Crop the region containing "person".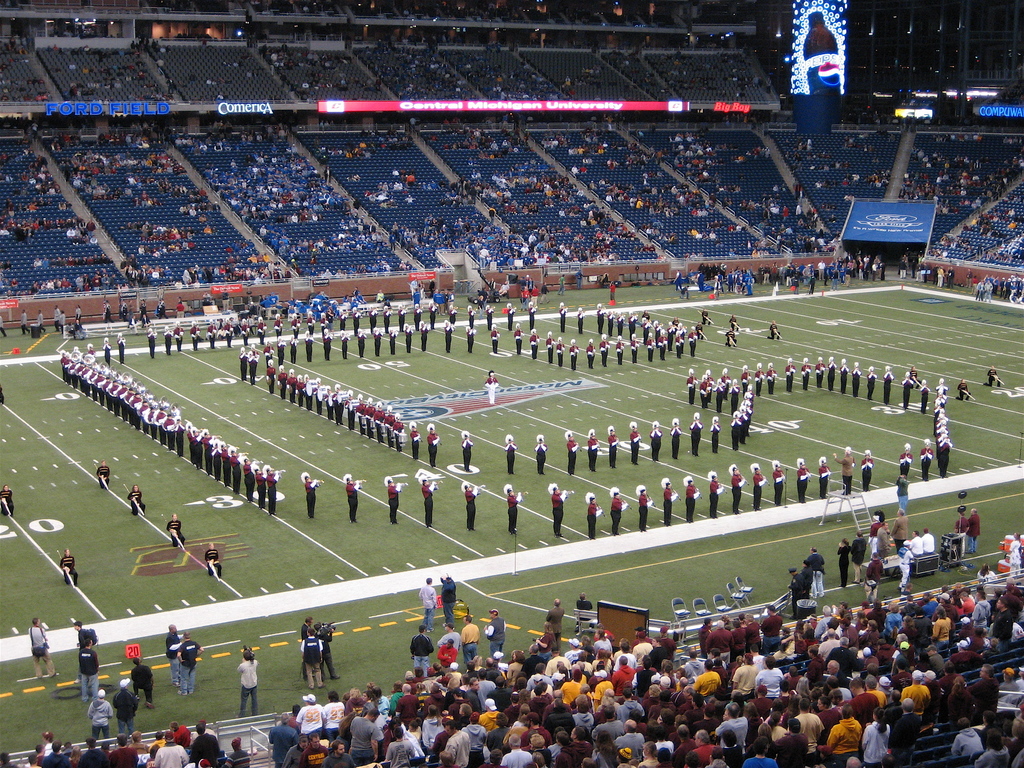
Crop region: [left=984, top=367, right=1002, bottom=389].
